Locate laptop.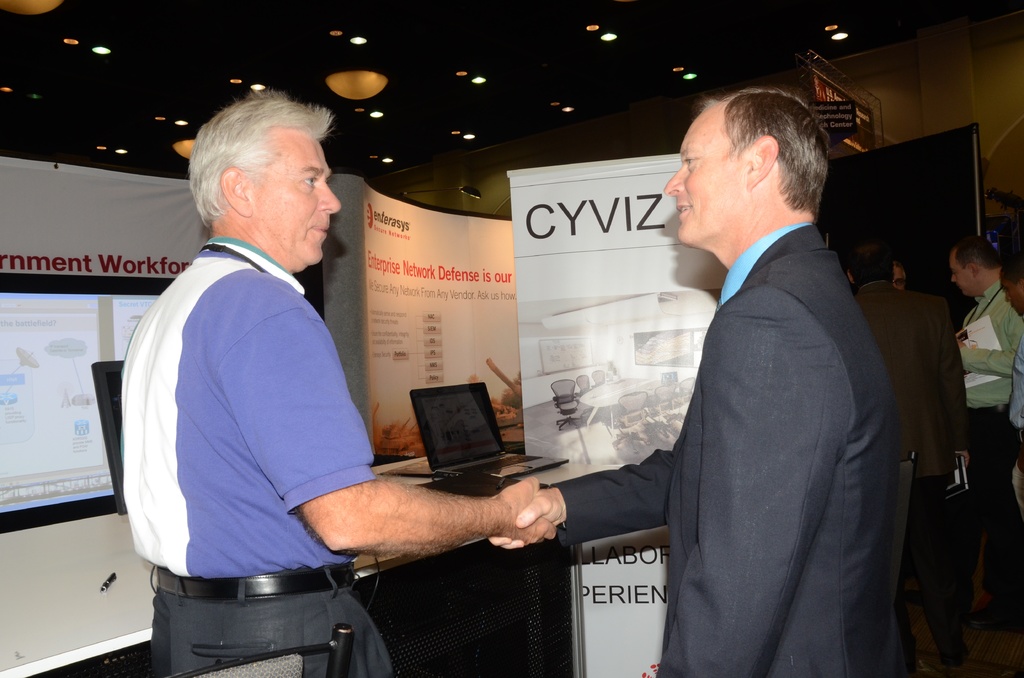
Bounding box: 405, 378, 568, 486.
